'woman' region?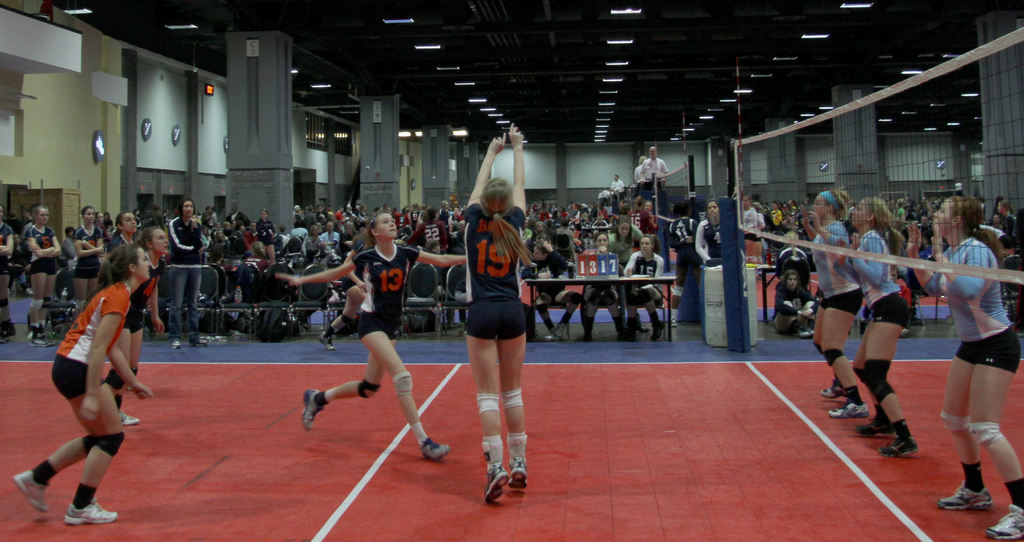
71, 208, 108, 311
